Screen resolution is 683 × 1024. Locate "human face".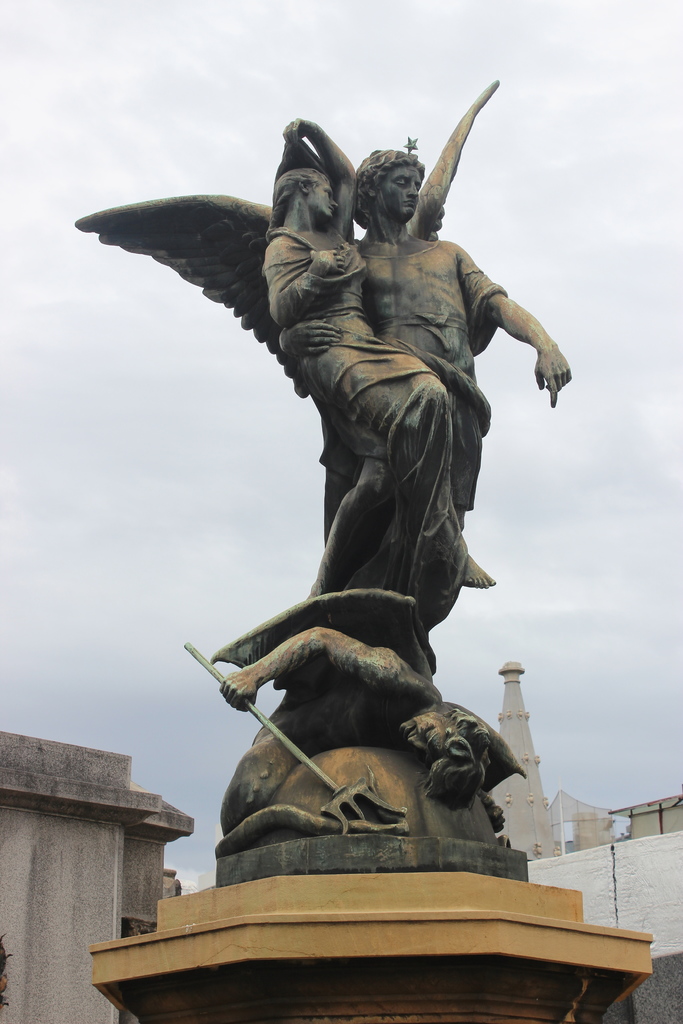
[378, 164, 424, 224].
